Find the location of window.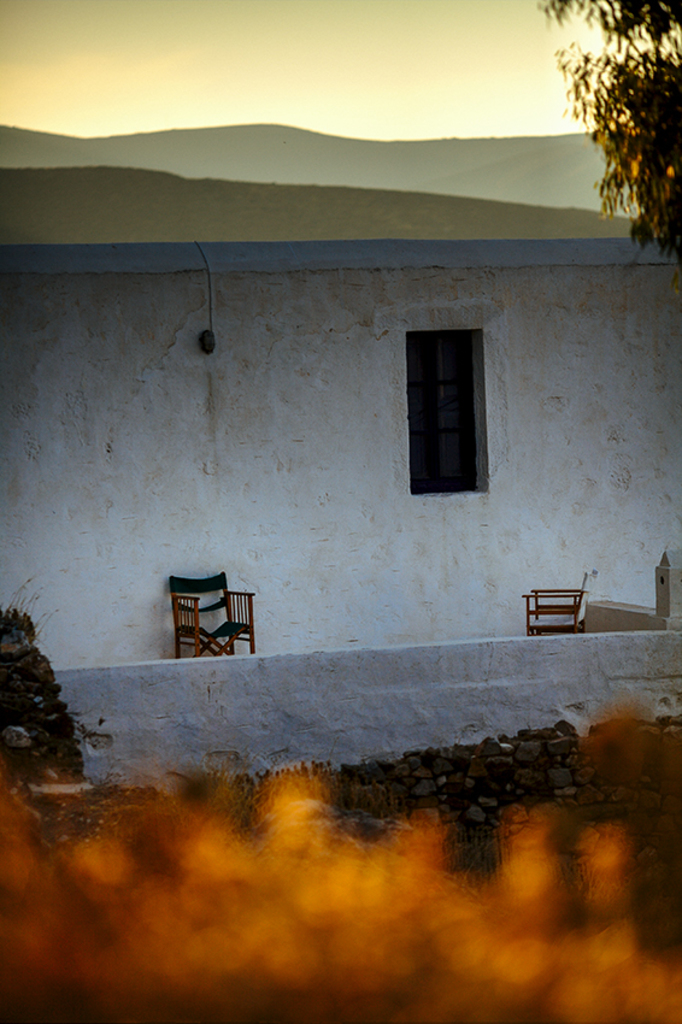
Location: <box>404,326,483,496</box>.
